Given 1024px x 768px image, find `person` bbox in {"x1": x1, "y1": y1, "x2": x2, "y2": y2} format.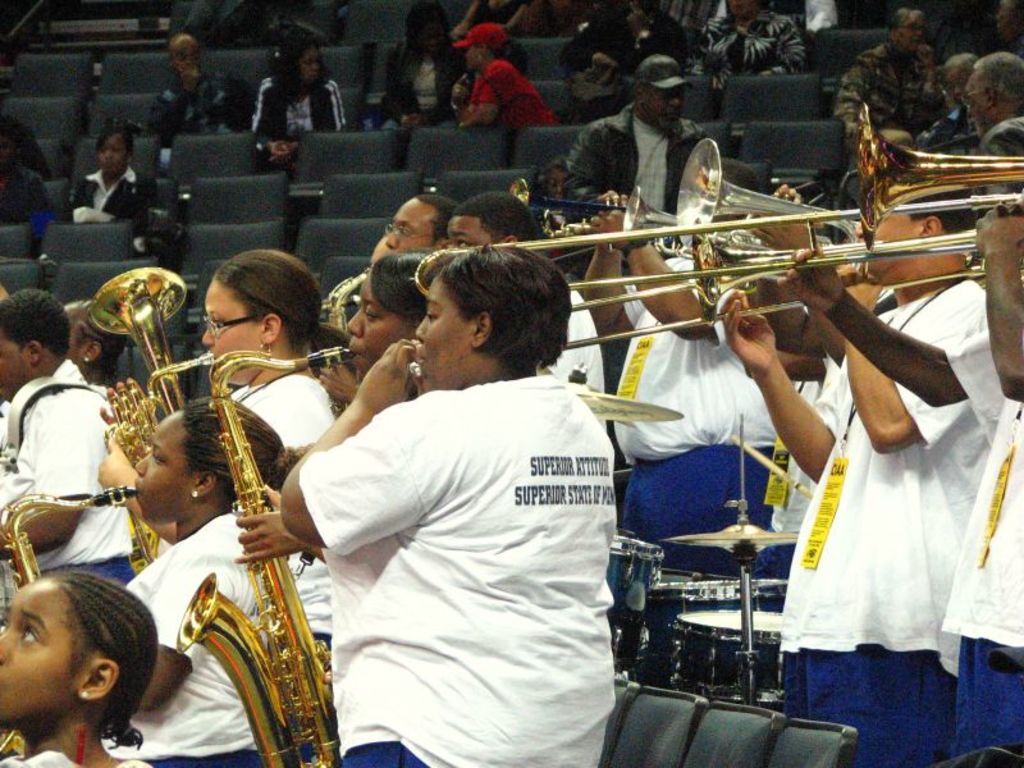
{"x1": 143, "y1": 28, "x2": 242, "y2": 148}.
